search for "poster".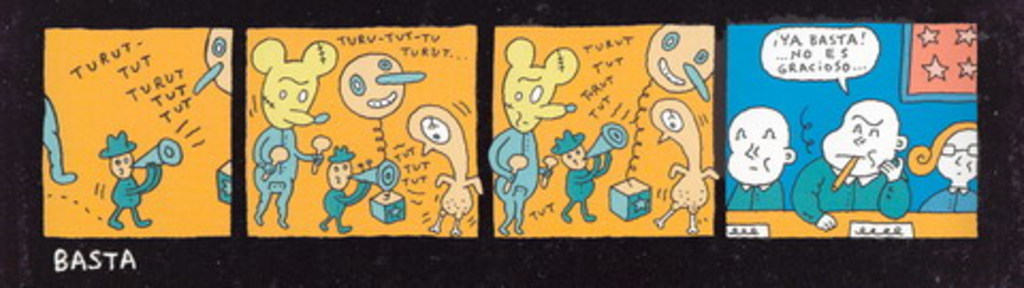
Found at crop(245, 21, 480, 235).
